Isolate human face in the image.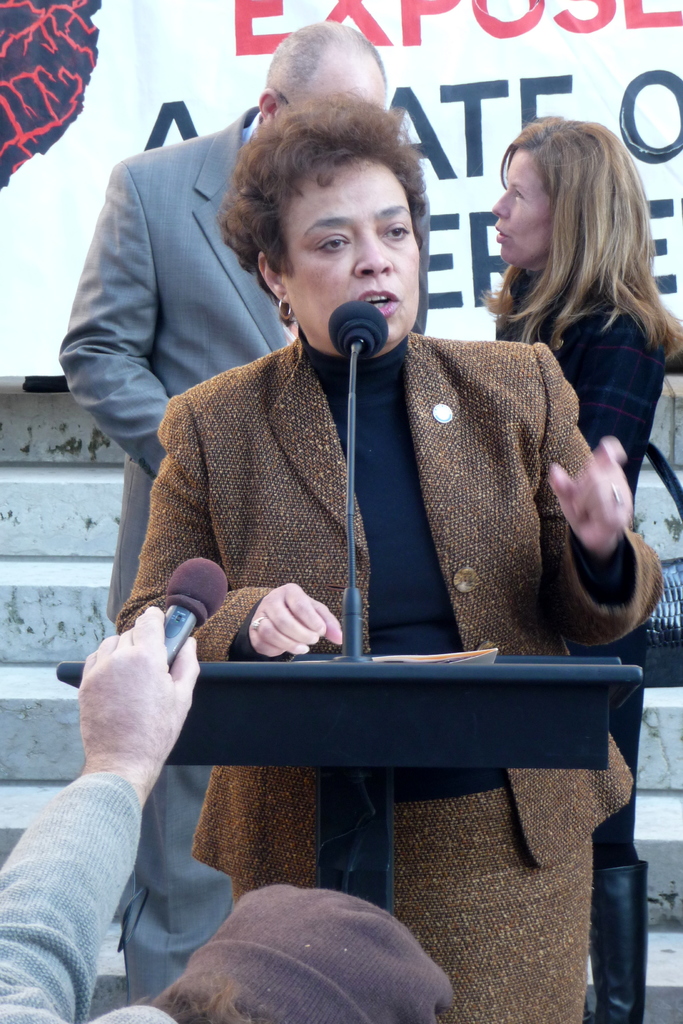
Isolated region: rect(488, 150, 550, 264).
